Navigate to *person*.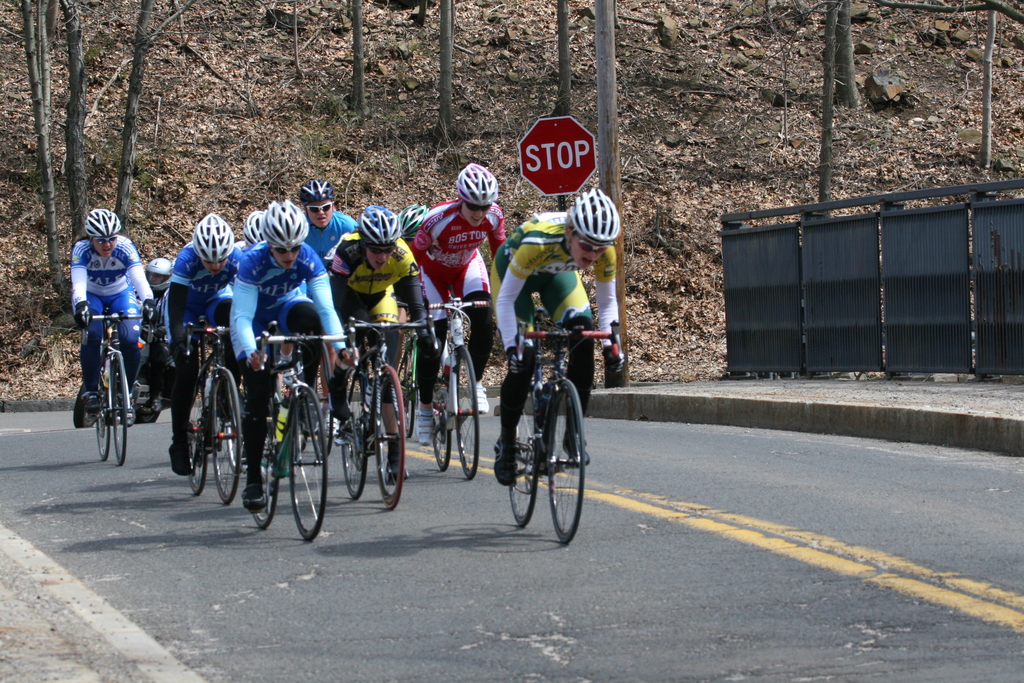
Navigation target: (168, 210, 243, 474).
